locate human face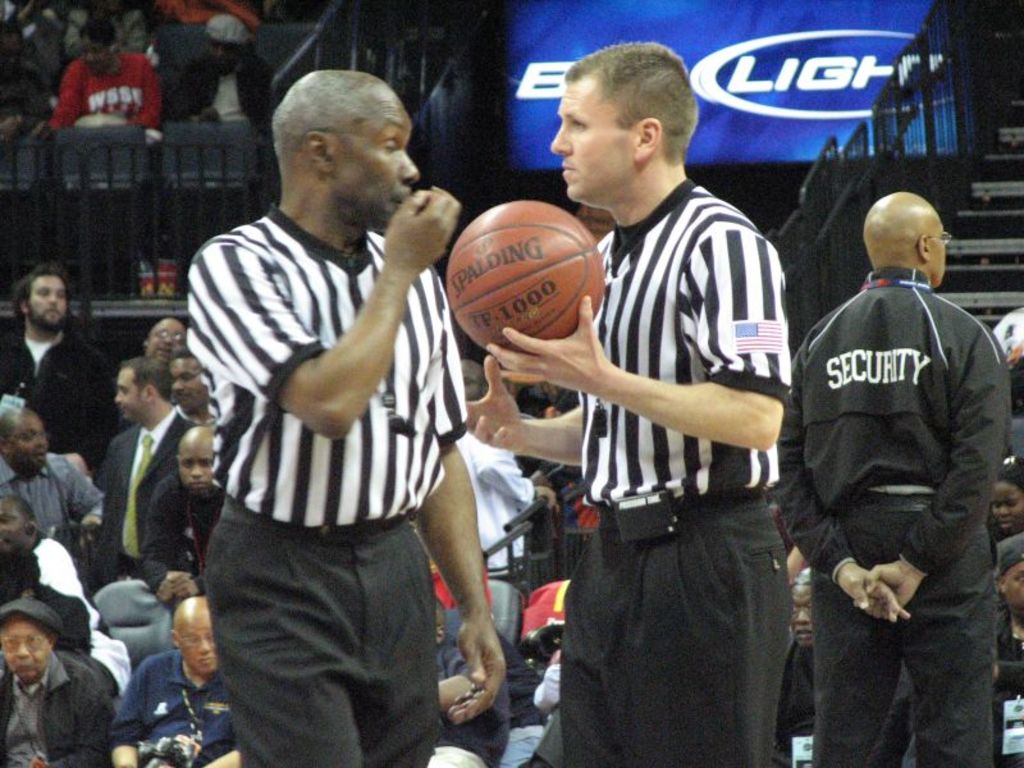
<box>172,358,210,413</box>
